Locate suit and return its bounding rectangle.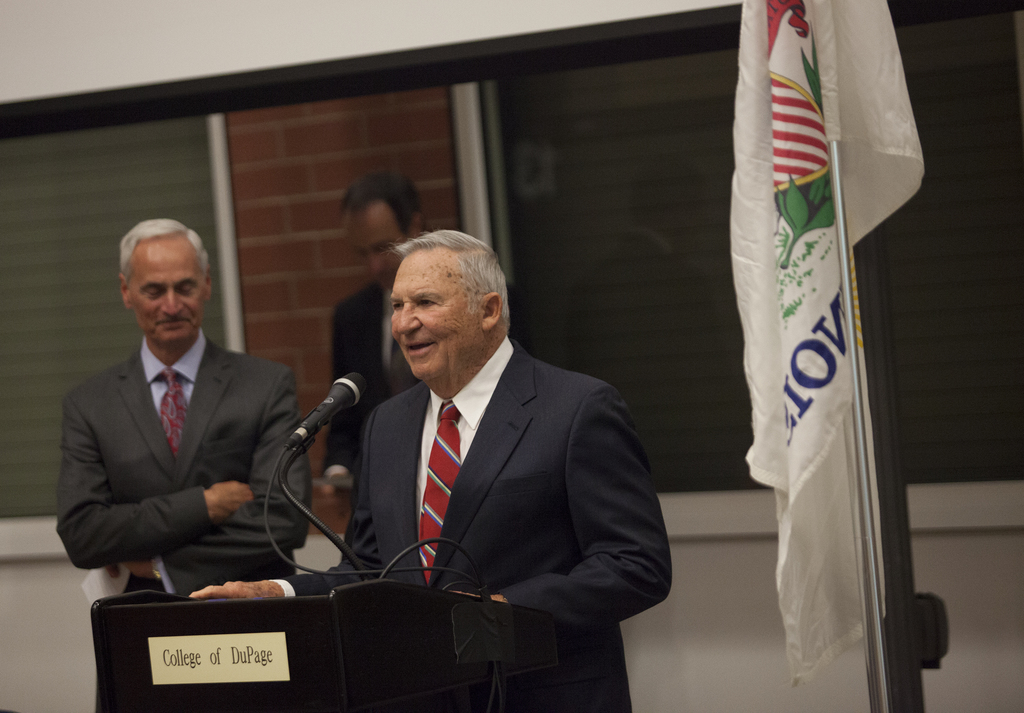
rect(328, 278, 419, 474).
